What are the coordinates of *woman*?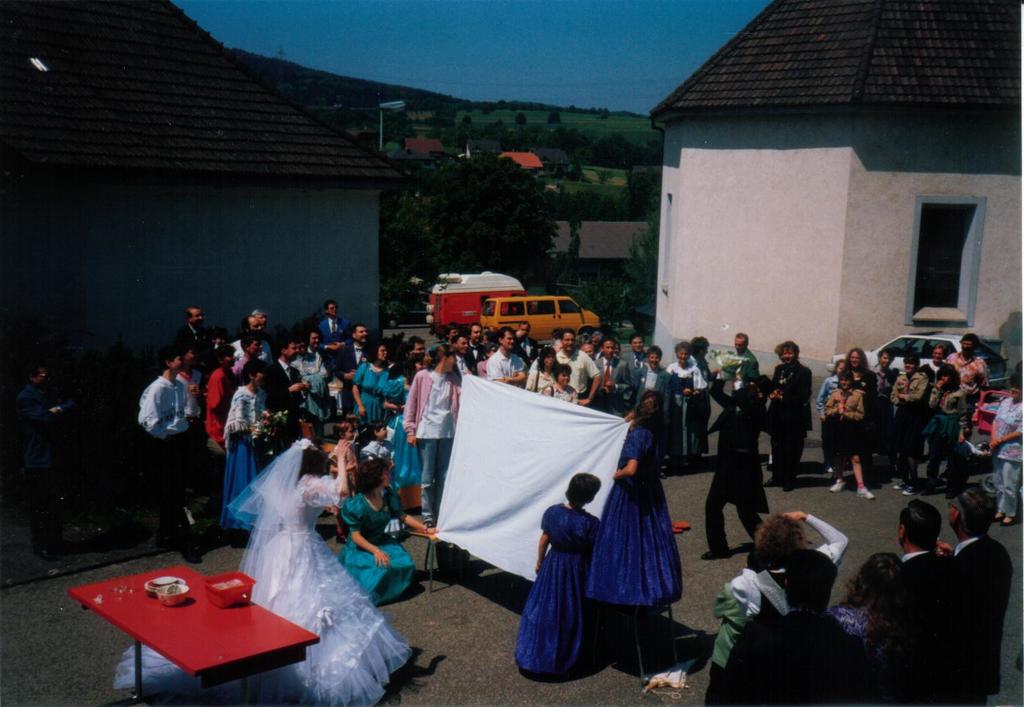
left=831, top=550, right=912, bottom=657.
